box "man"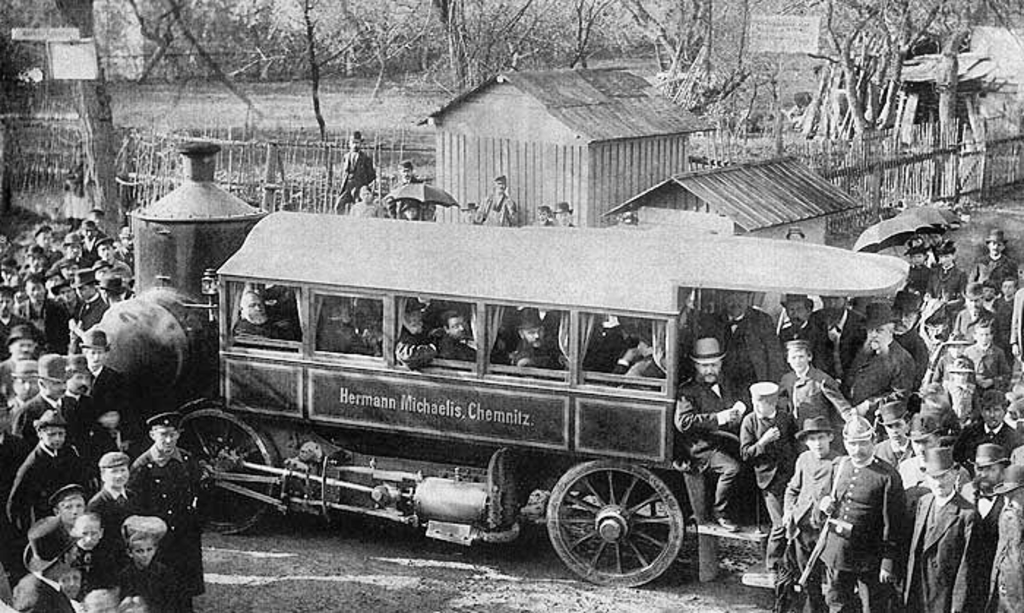
[left=0, top=288, right=34, bottom=372]
